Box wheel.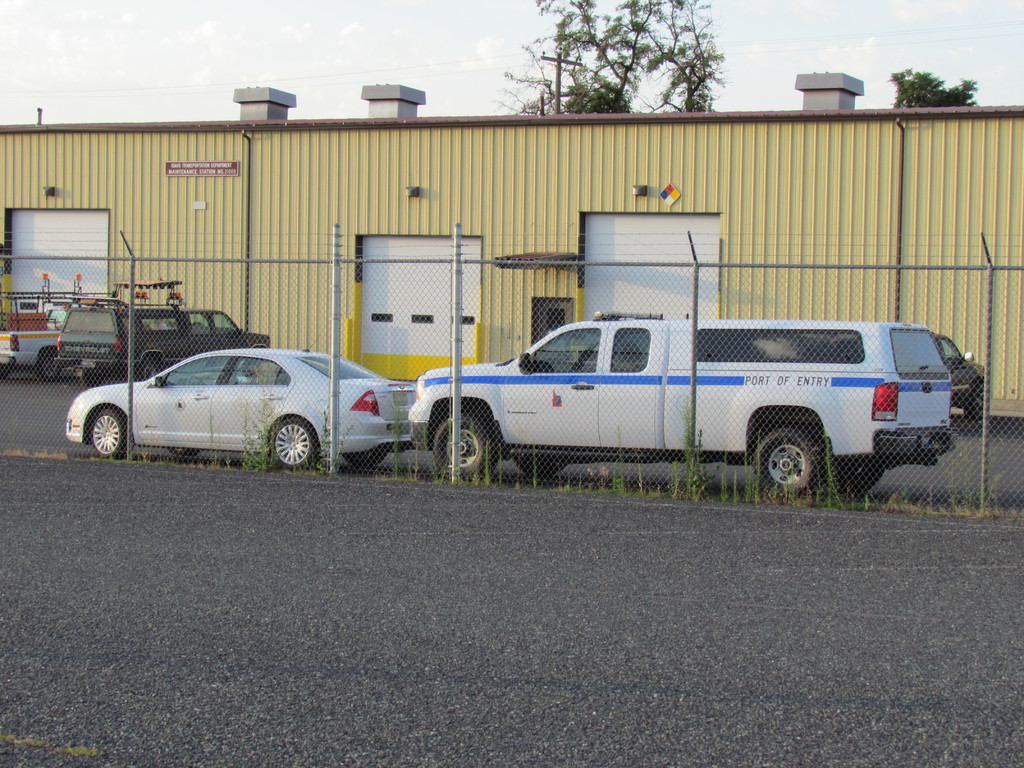
pyautogui.locateOnScreen(345, 439, 387, 476).
